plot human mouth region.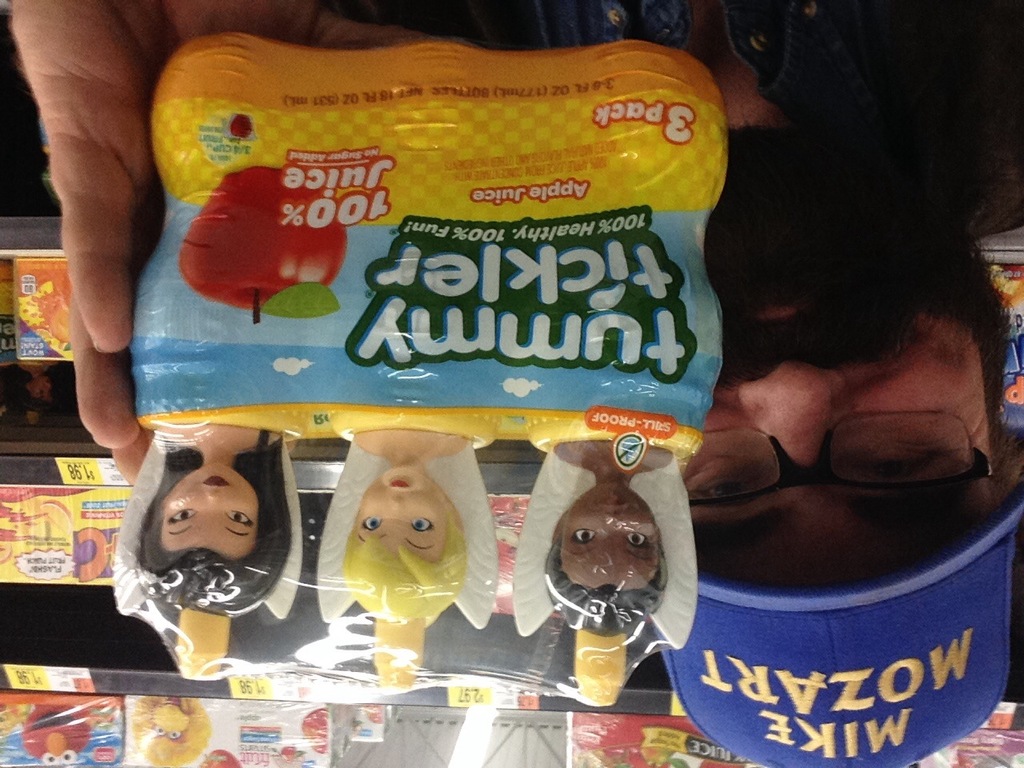
Plotted at BBox(390, 474, 414, 494).
